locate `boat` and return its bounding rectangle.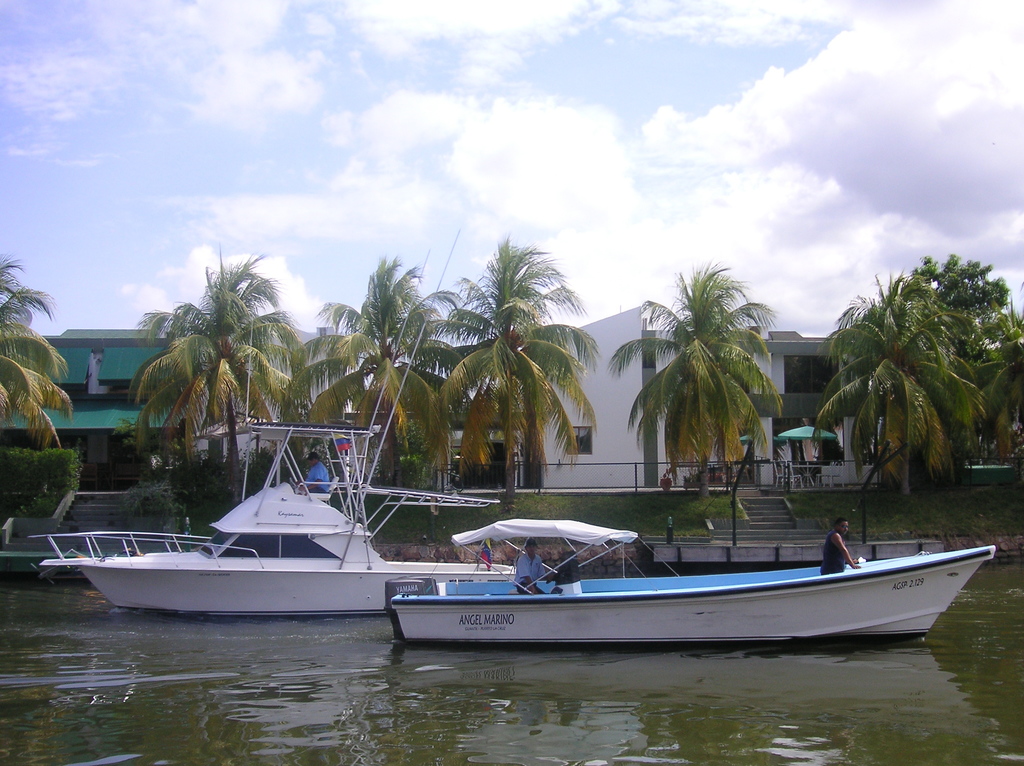
crop(350, 506, 984, 657).
